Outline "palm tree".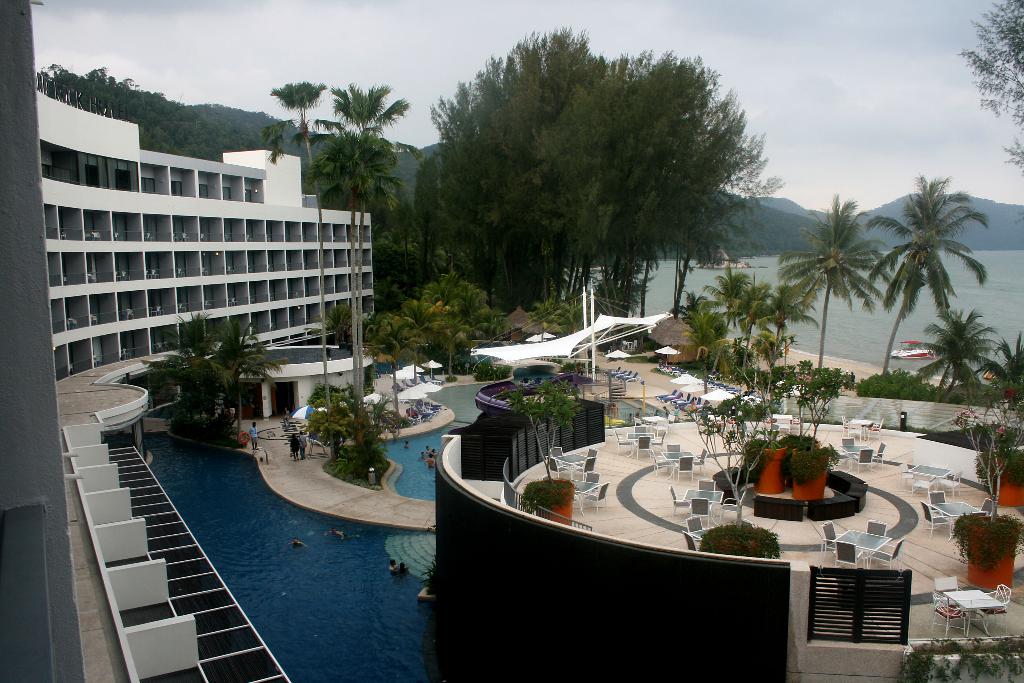
Outline: [362,308,414,427].
